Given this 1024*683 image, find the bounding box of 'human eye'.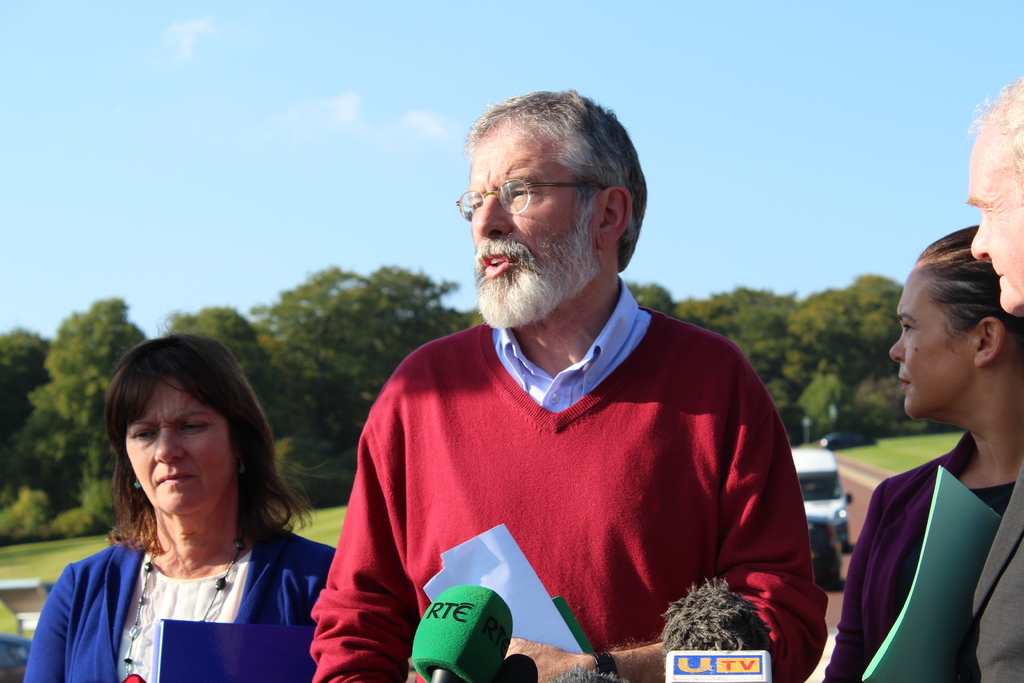
(980,206,995,218).
